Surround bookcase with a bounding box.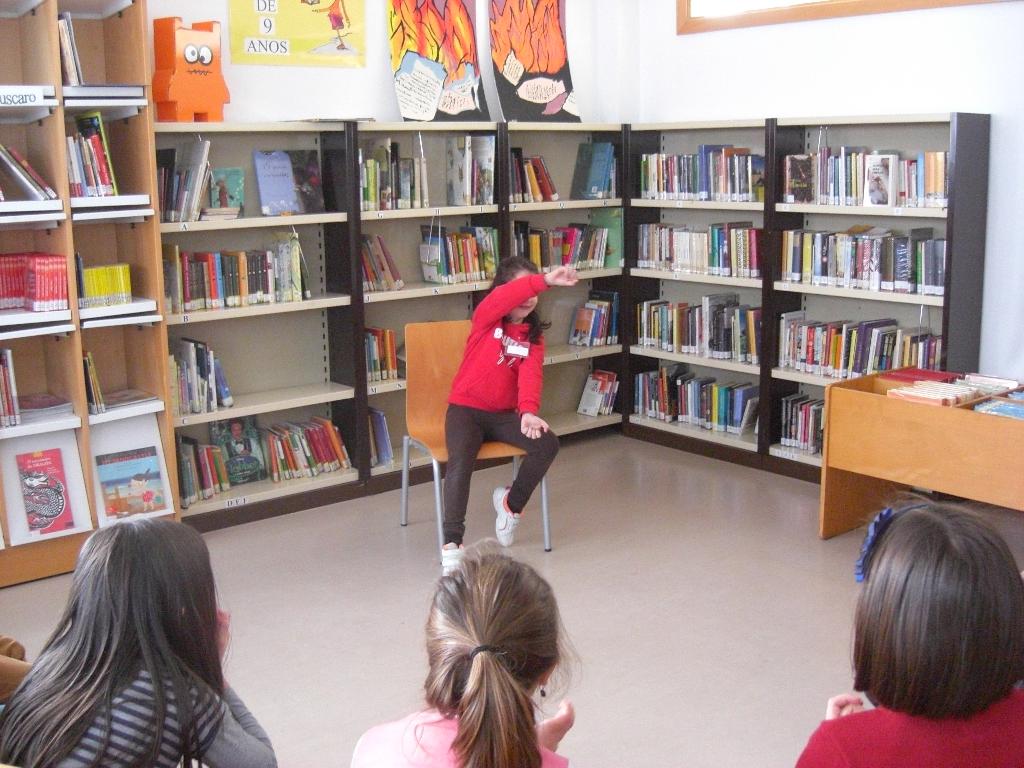
box=[150, 106, 988, 531].
